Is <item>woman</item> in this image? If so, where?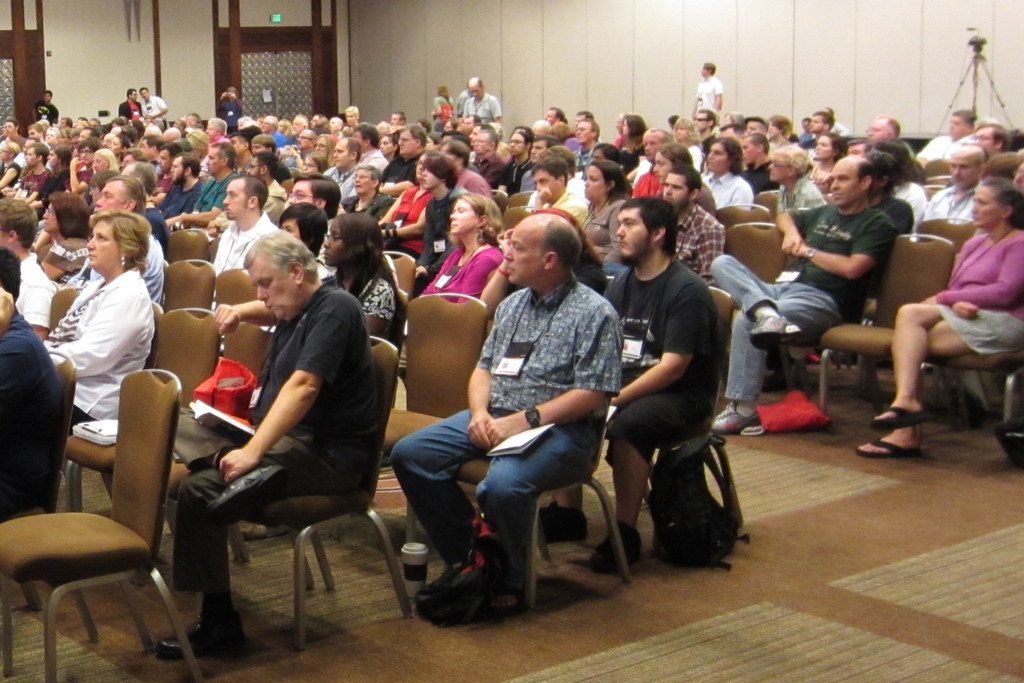
Yes, at <bbox>575, 158, 630, 262</bbox>.
